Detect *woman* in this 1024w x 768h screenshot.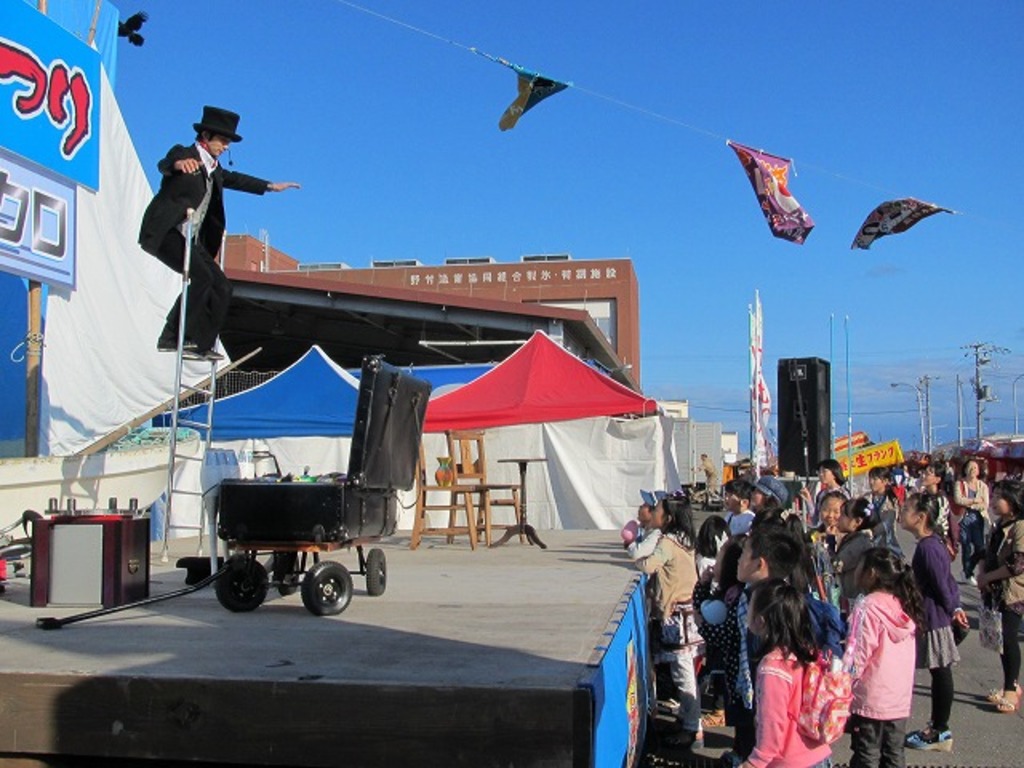
Detection: <box>798,458,853,526</box>.
